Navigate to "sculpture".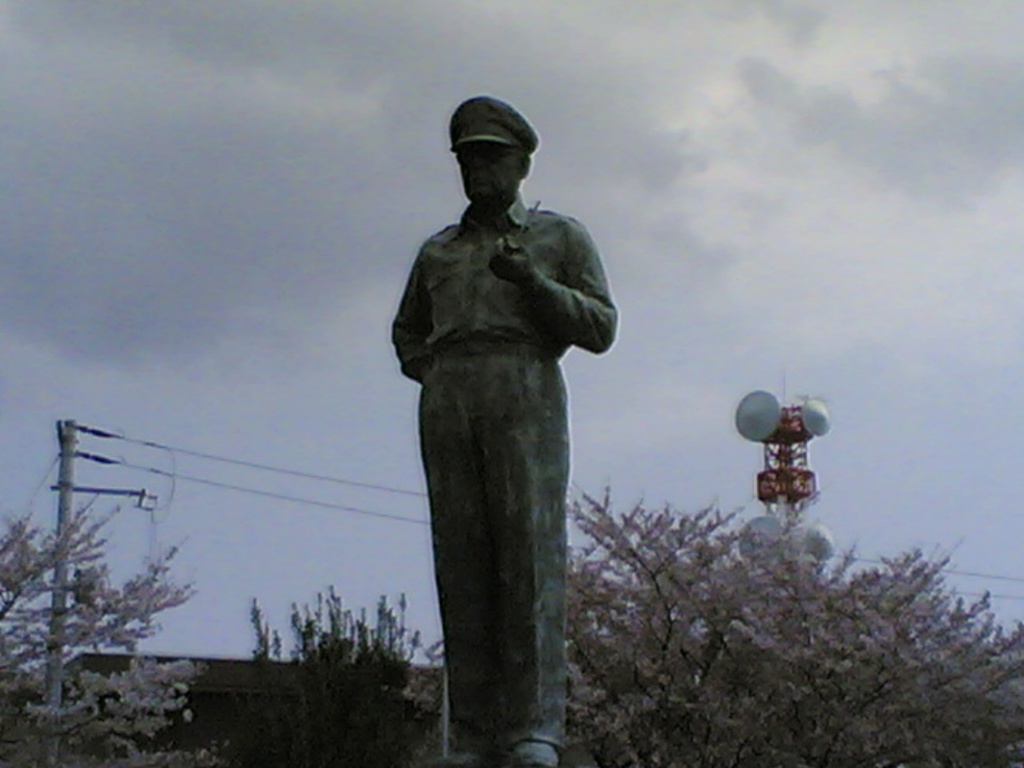
Navigation target: (397,94,624,724).
